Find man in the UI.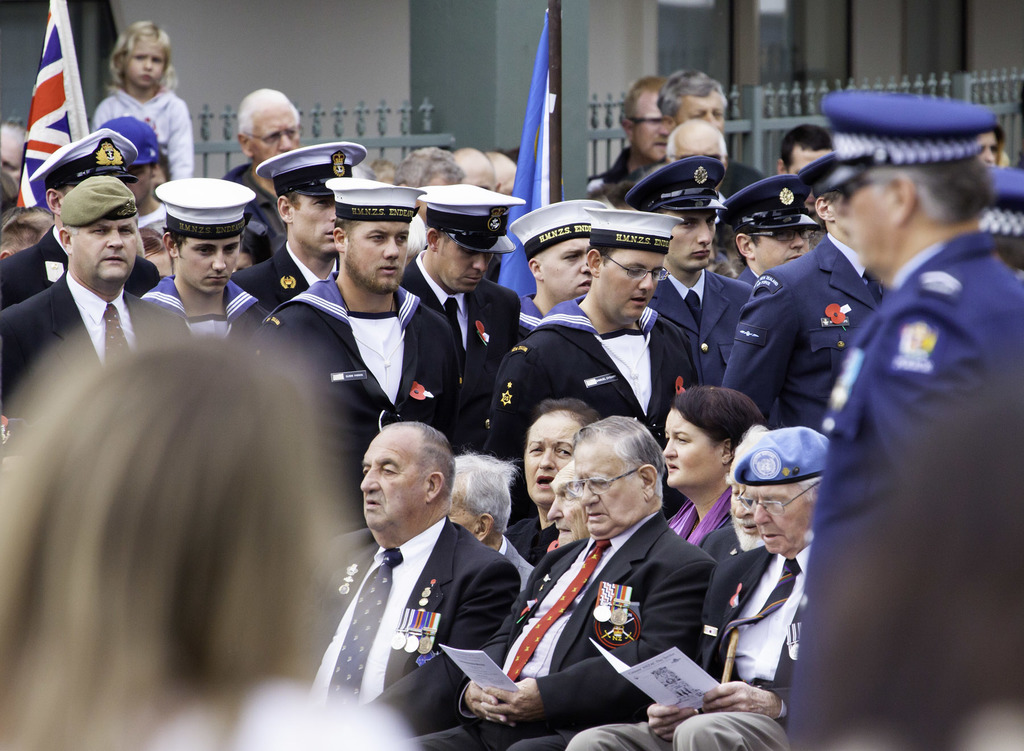
UI element at pyautogui.locateOnScreen(727, 177, 811, 287).
